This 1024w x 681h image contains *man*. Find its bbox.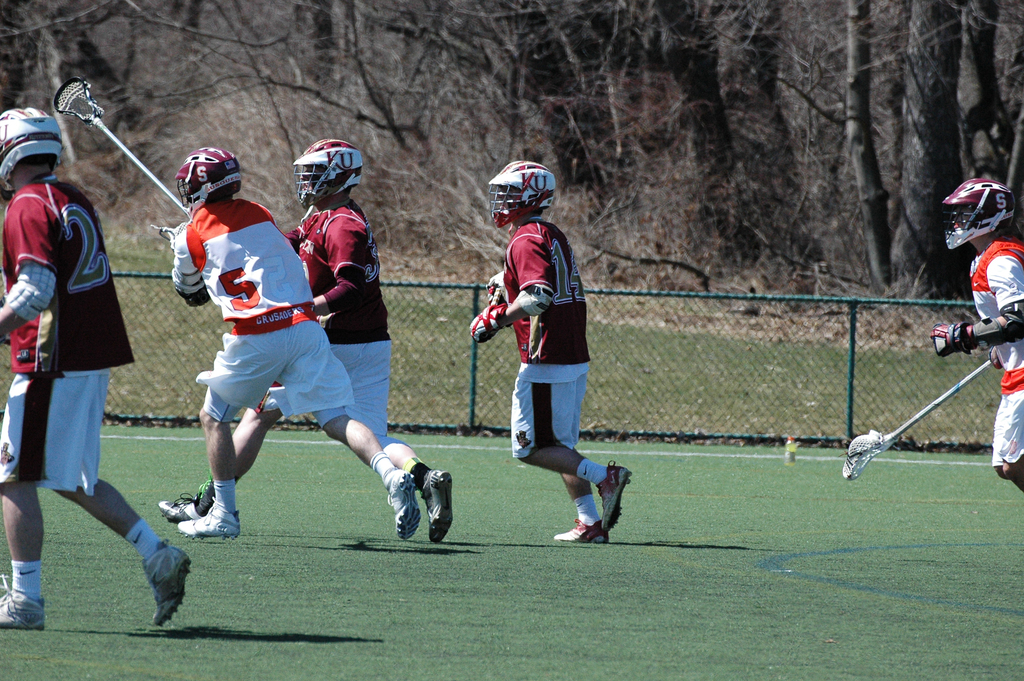
927/177/1023/494.
